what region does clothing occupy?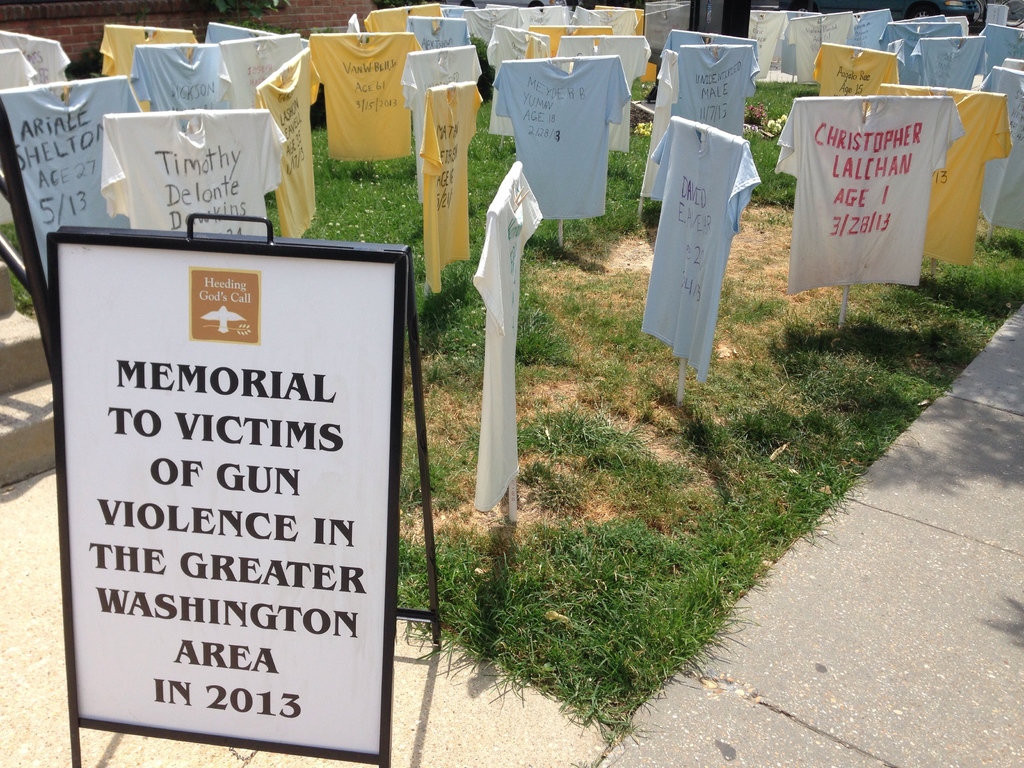
select_region(530, 26, 612, 35).
